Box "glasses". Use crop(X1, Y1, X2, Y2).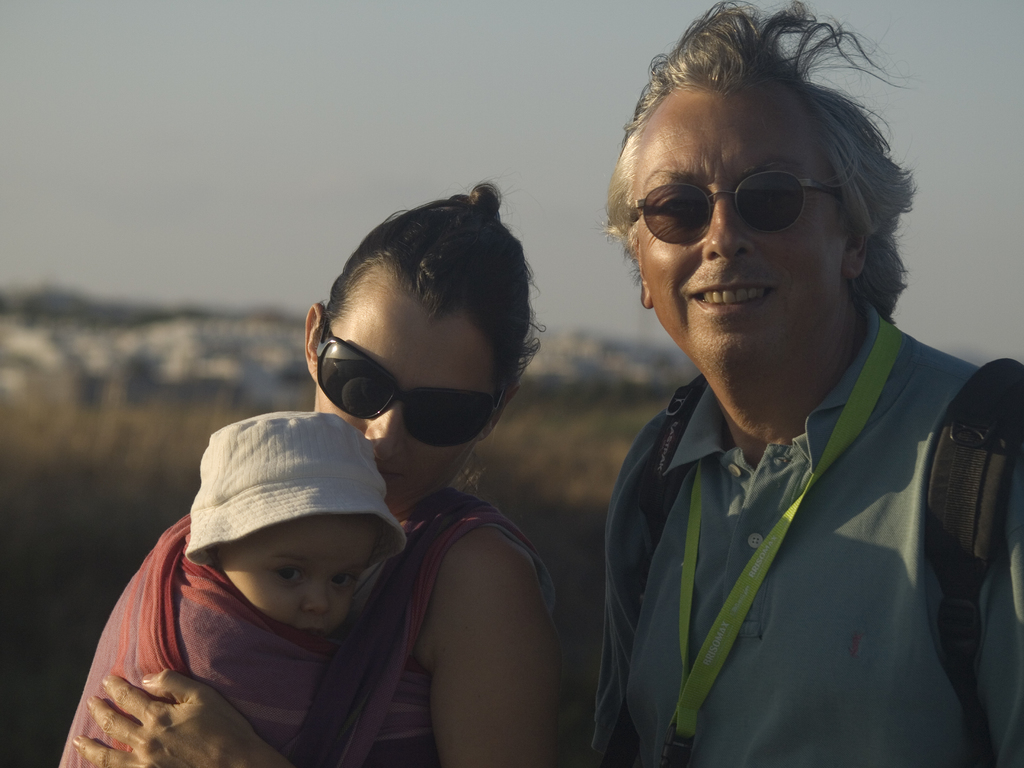
crop(307, 323, 518, 451).
